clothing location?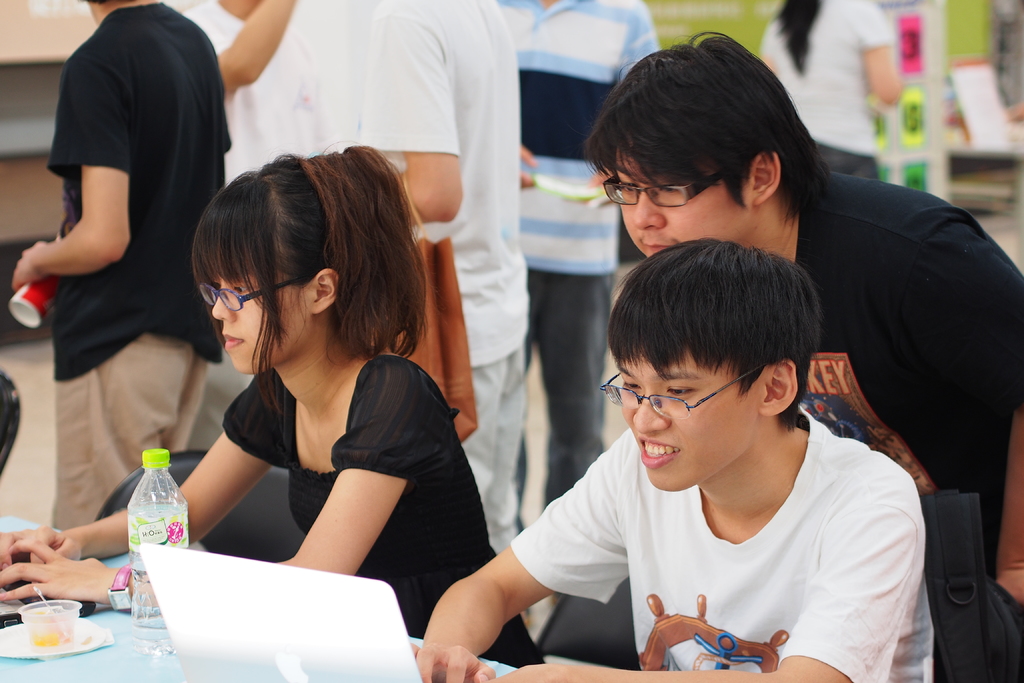
<box>216,349,549,673</box>
